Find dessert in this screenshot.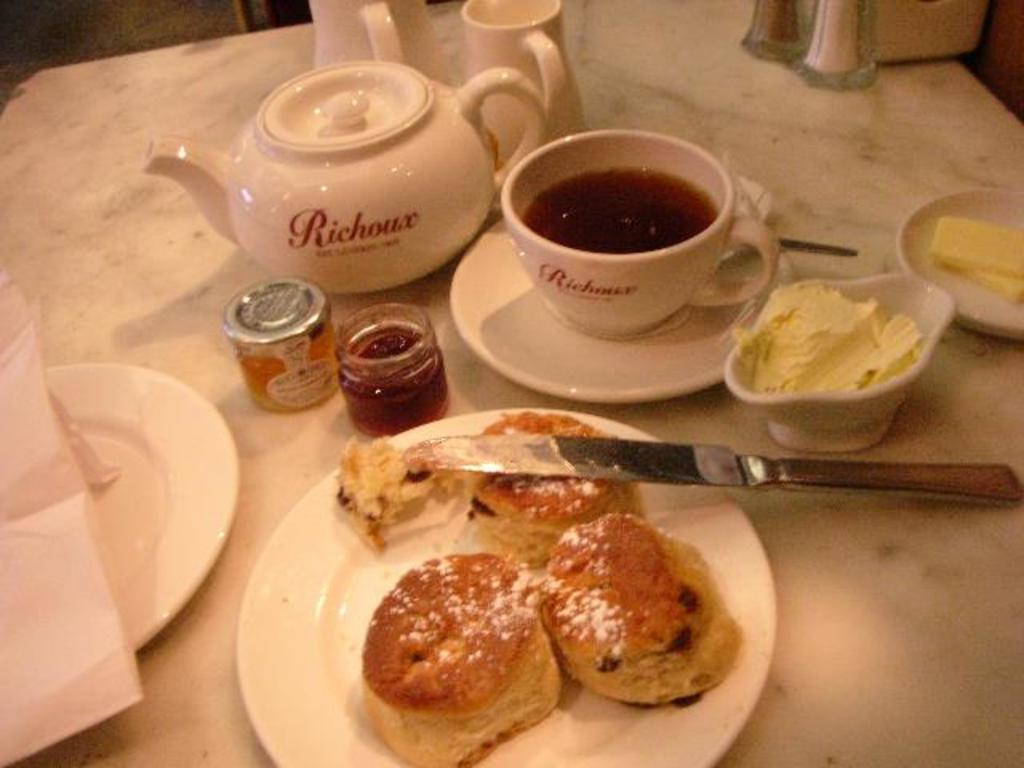
The bounding box for dessert is left=333, top=435, right=442, bottom=539.
